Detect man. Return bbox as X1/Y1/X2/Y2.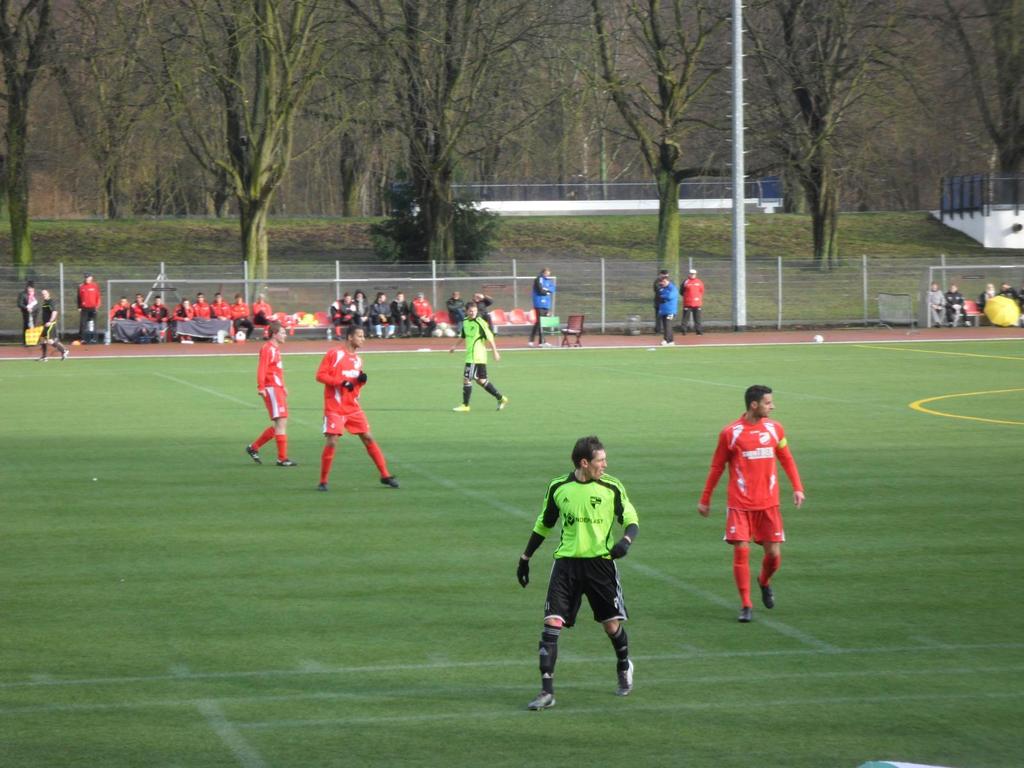
194/292/212/319.
